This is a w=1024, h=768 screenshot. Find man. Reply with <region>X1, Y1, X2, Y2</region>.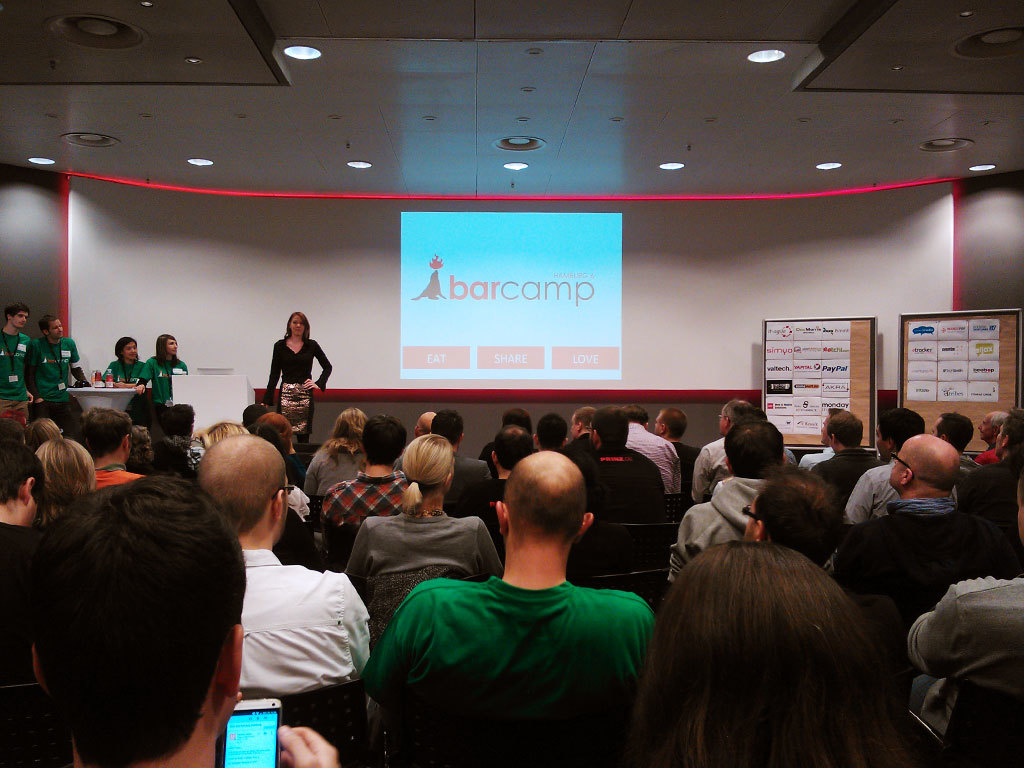
<region>417, 410, 495, 517</region>.
